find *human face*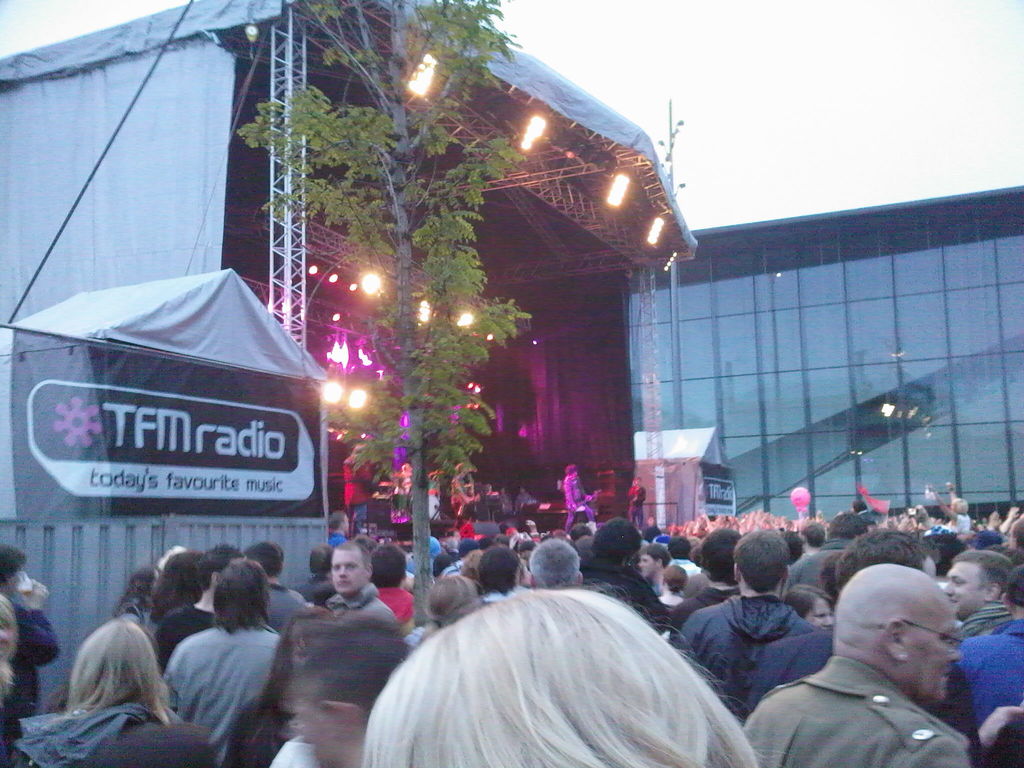
904, 594, 964, 694
